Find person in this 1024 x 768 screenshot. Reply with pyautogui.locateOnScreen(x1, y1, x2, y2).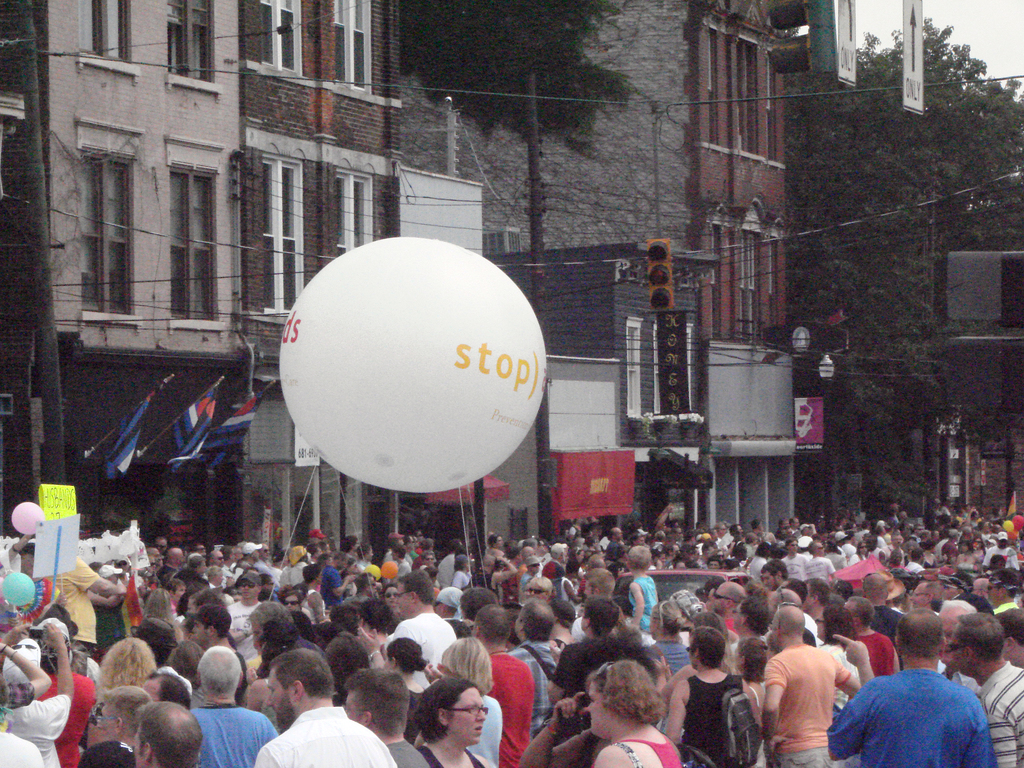
pyautogui.locateOnScreen(461, 586, 491, 628).
